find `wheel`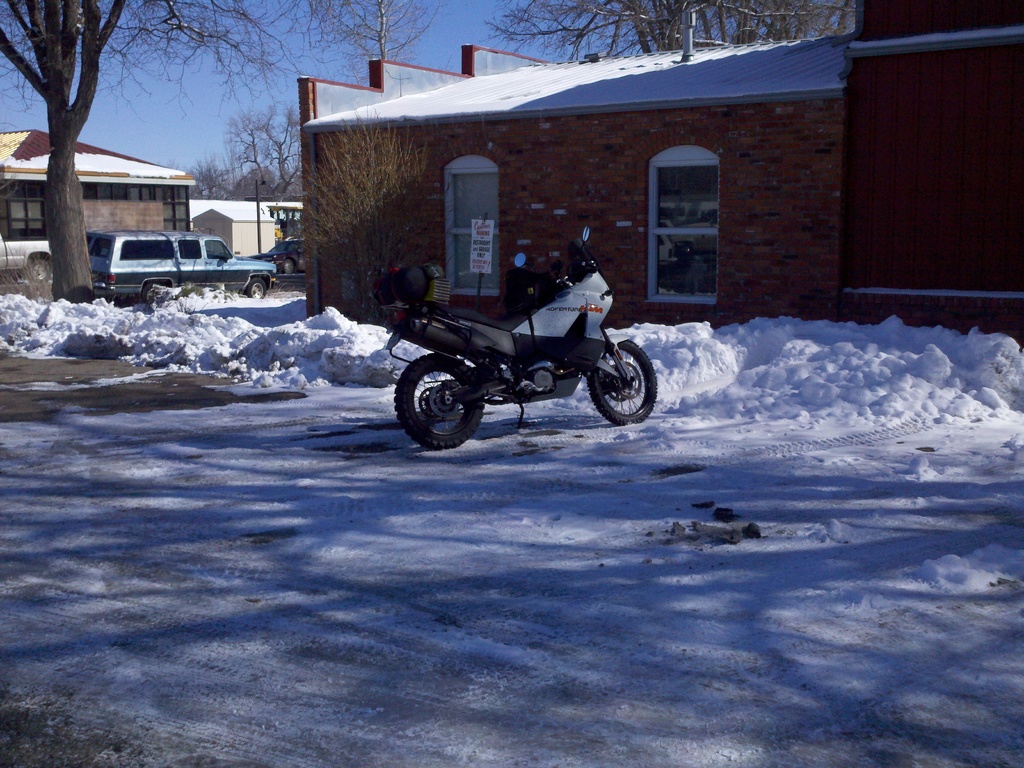
locate(581, 340, 651, 424)
